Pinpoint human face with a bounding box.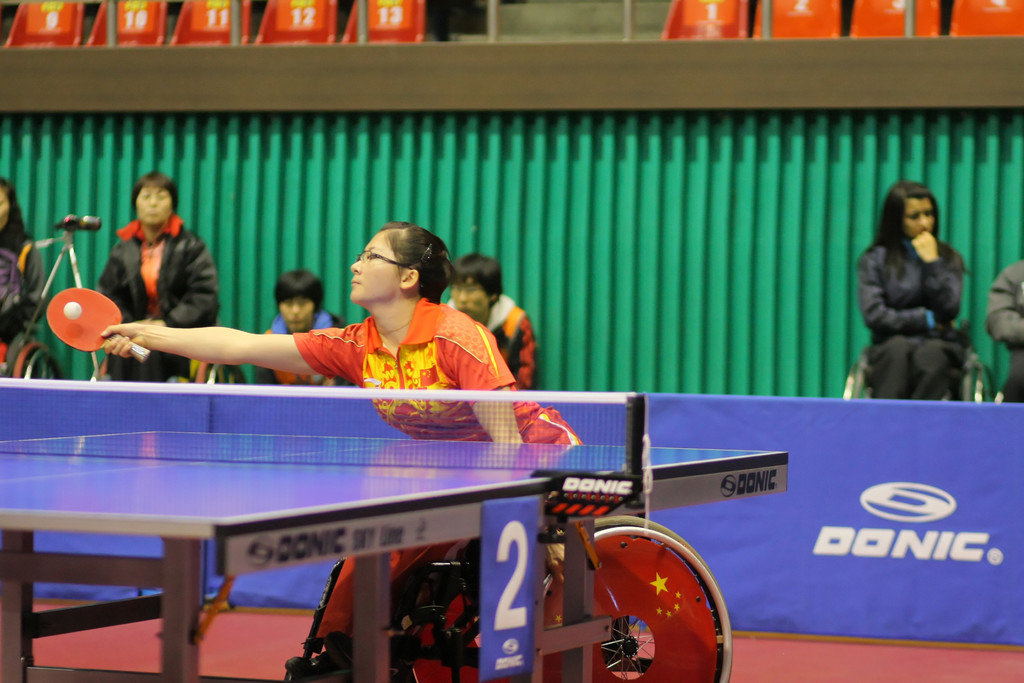
box=[278, 294, 319, 331].
